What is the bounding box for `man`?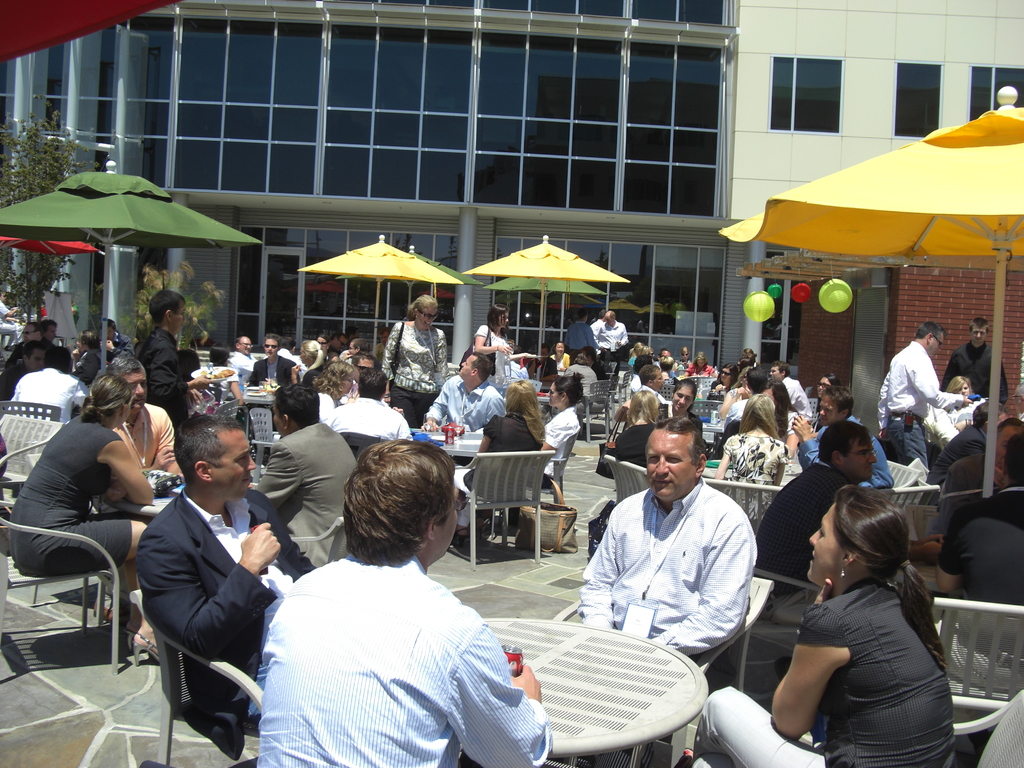
[x1=788, y1=388, x2=897, y2=492].
